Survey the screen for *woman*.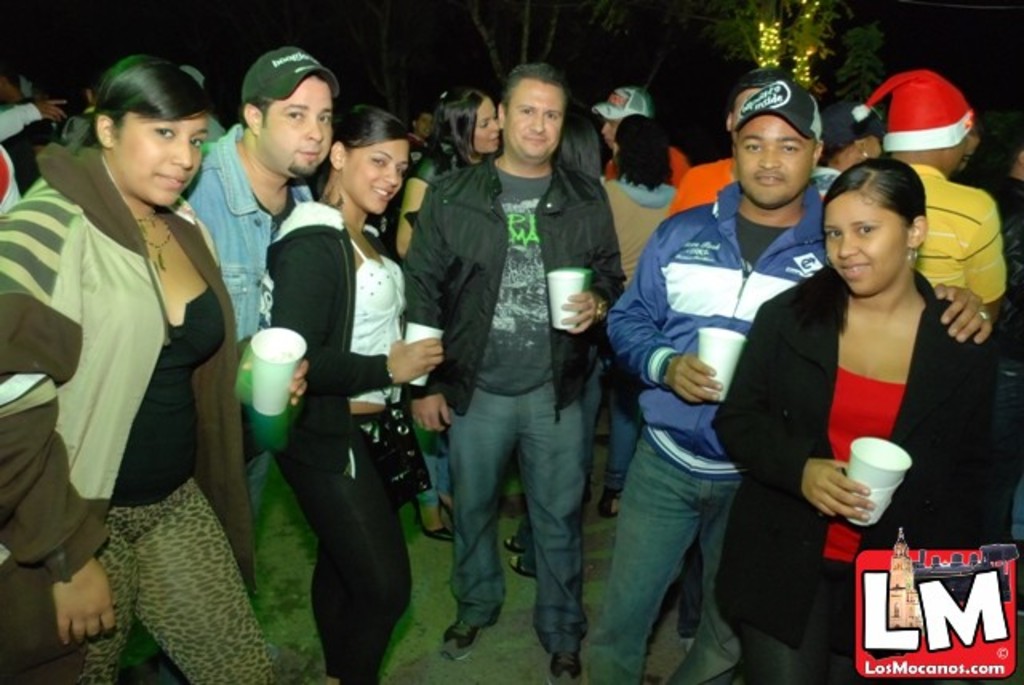
Survey found: (x1=259, y1=101, x2=443, y2=682).
